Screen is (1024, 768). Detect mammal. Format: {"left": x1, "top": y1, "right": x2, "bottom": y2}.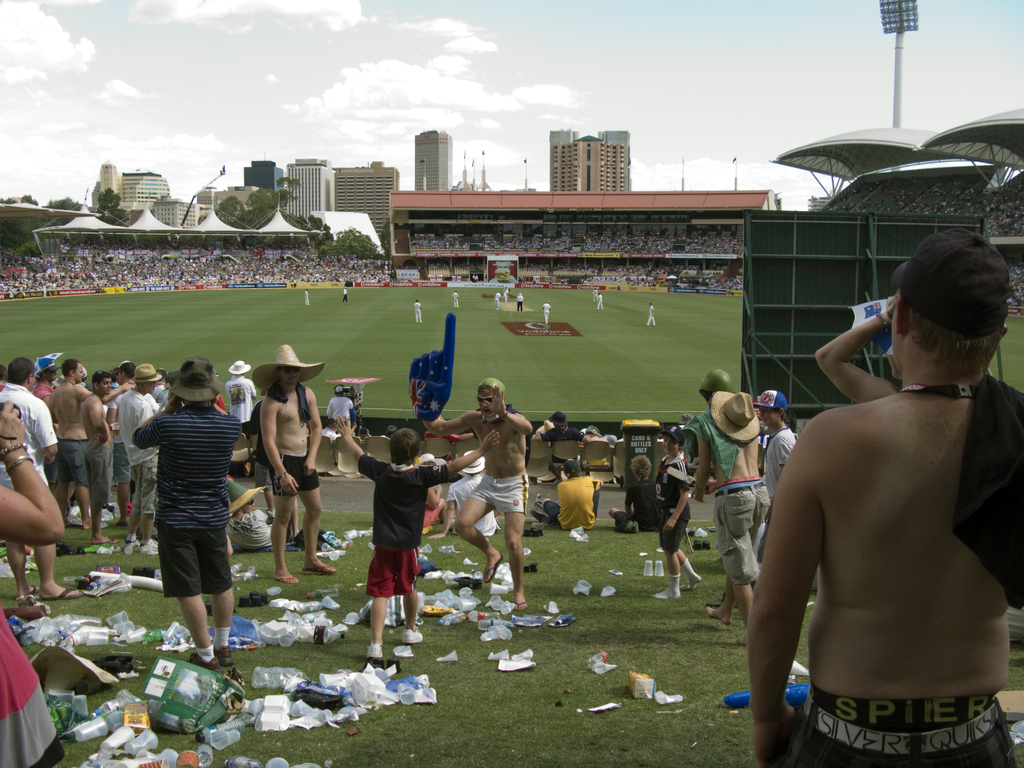
{"left": 451, "top": 288, "right": 458, "bottom": 307}.
